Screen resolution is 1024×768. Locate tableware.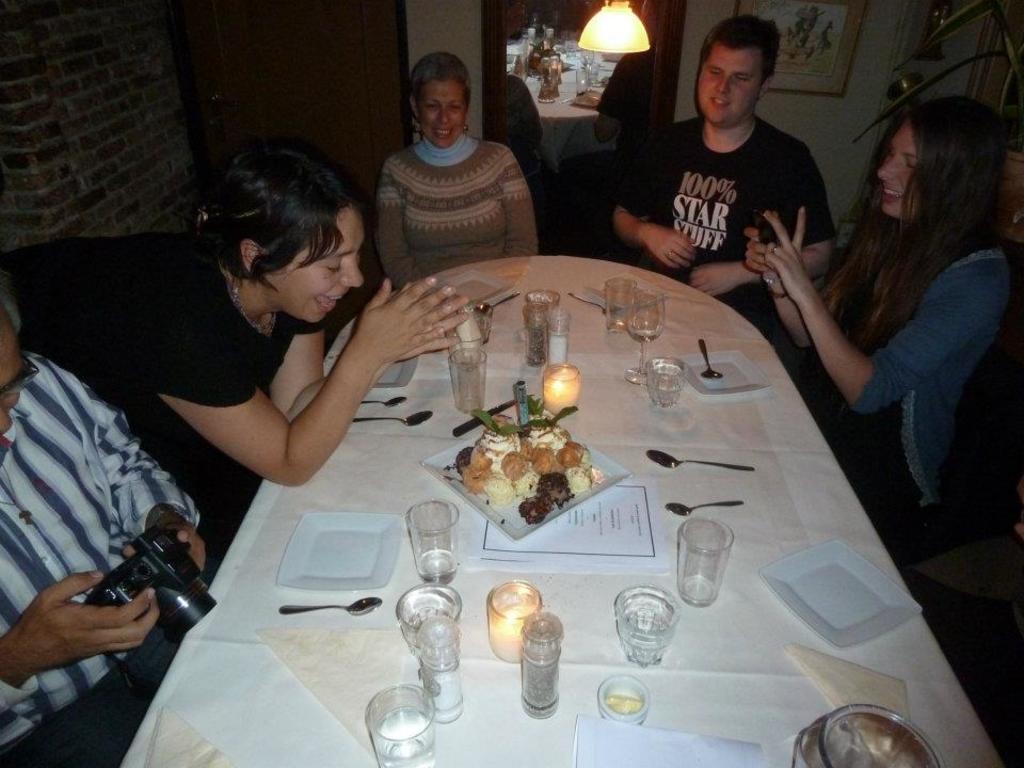
bbox=[401, 487, 458, 586].
